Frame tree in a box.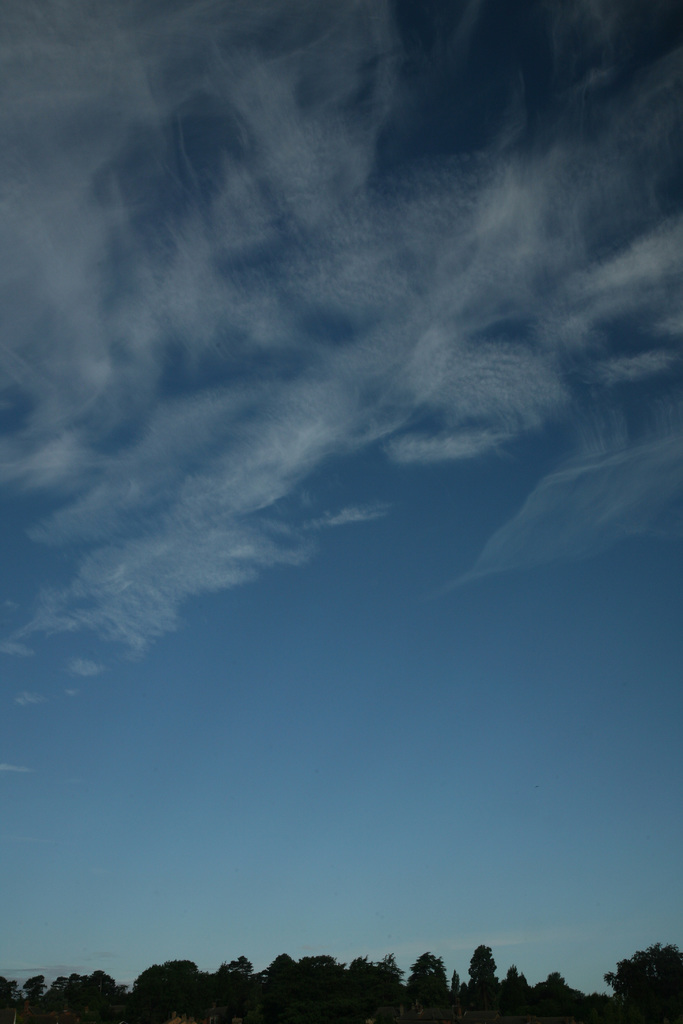
(left=262, top=949, right=297, bottom=1007).
